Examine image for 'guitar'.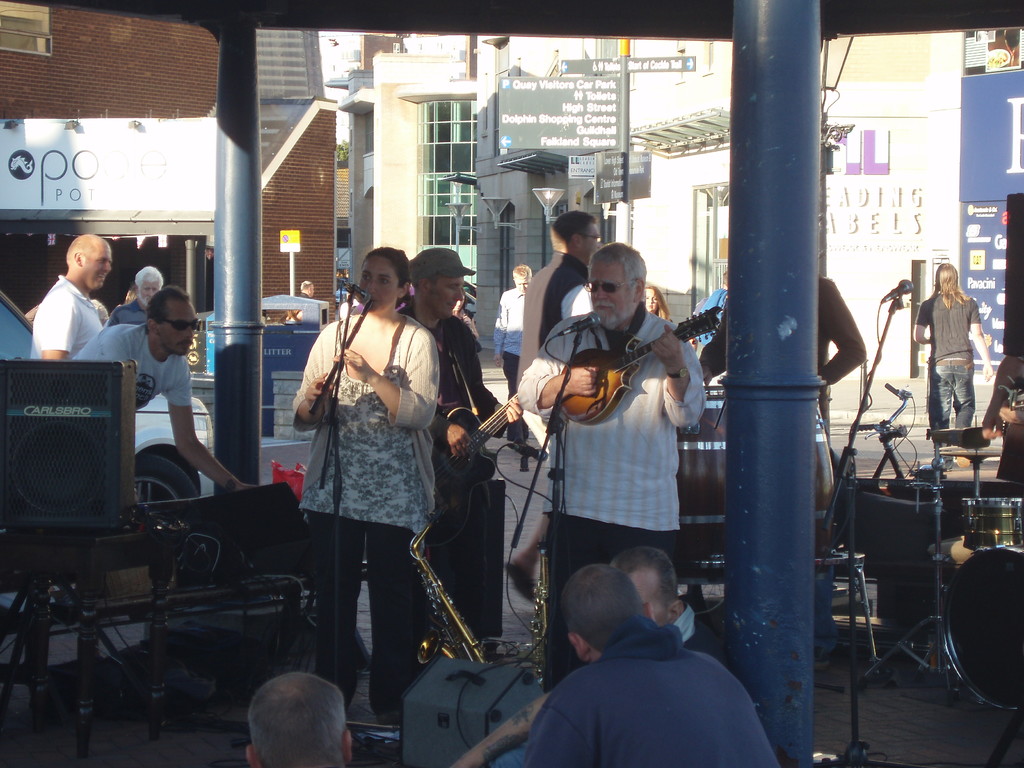
Examination result: x1=550, y1=300, x2=721, y2=423.
